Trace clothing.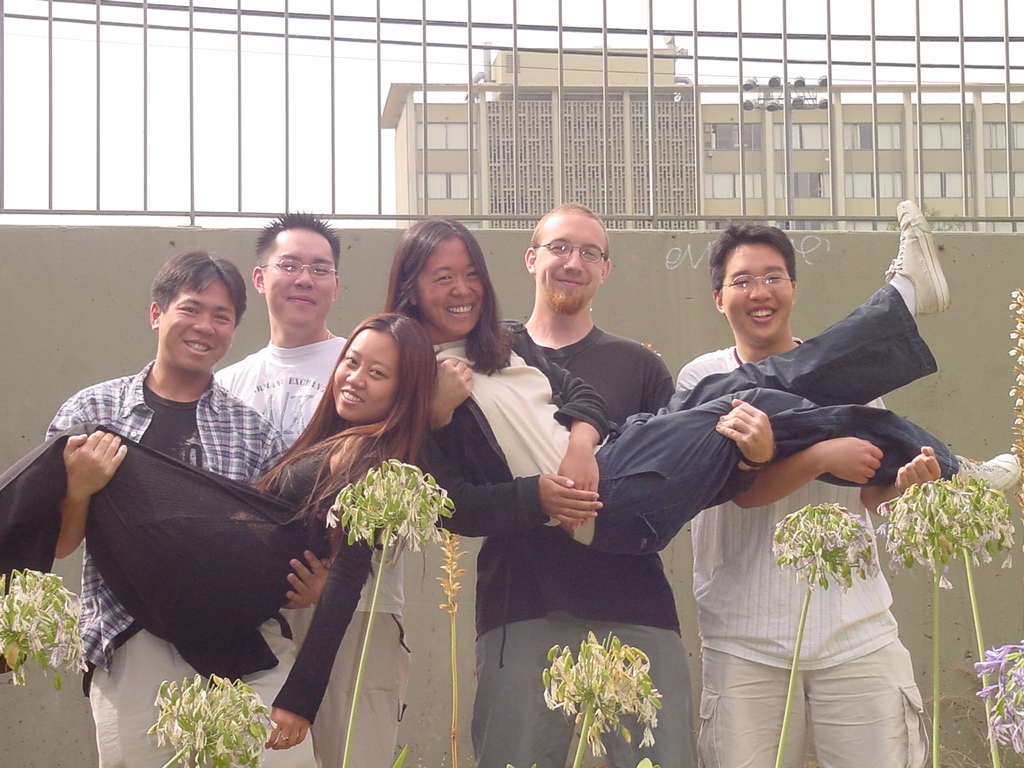
Traced to pyautogui.locateOnScreen(670, 331, 927, 767).
